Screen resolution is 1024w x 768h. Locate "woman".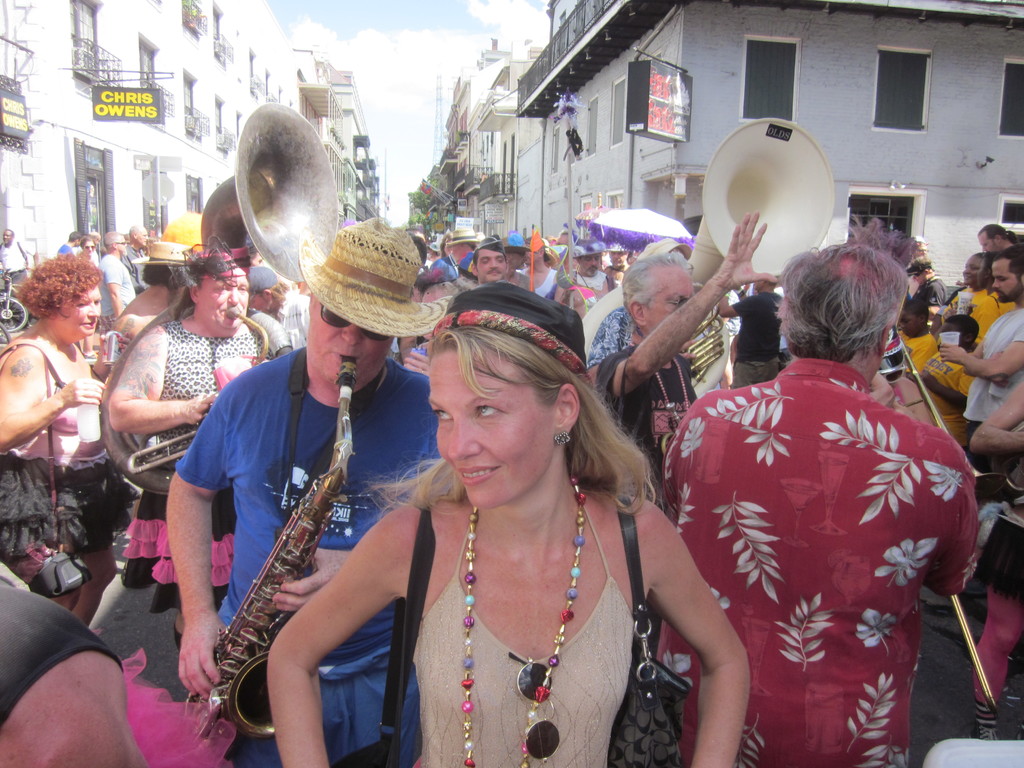
rect(0, 250, 144, 623).
